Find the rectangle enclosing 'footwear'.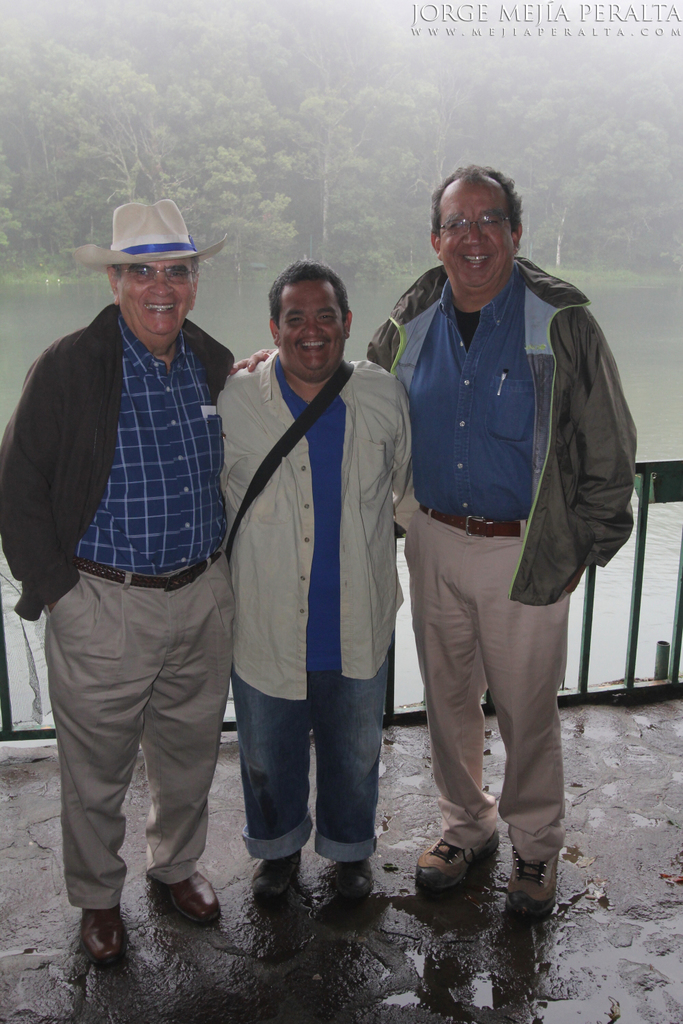
bbox=[167, 871, 223, 922].
